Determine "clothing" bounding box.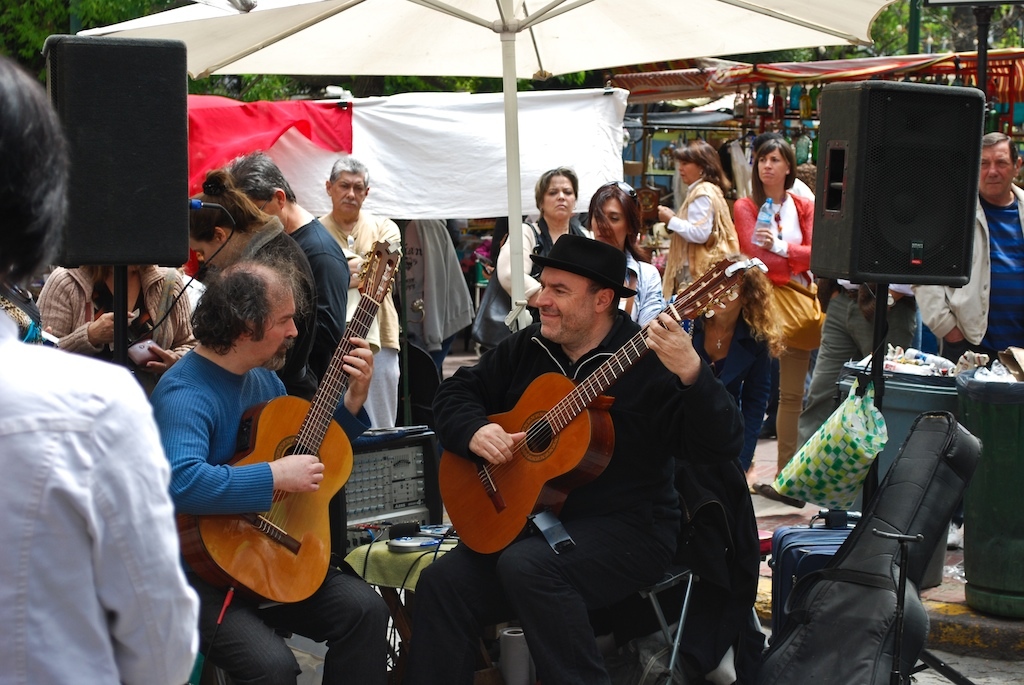
Determined: 659 180 737 392.
